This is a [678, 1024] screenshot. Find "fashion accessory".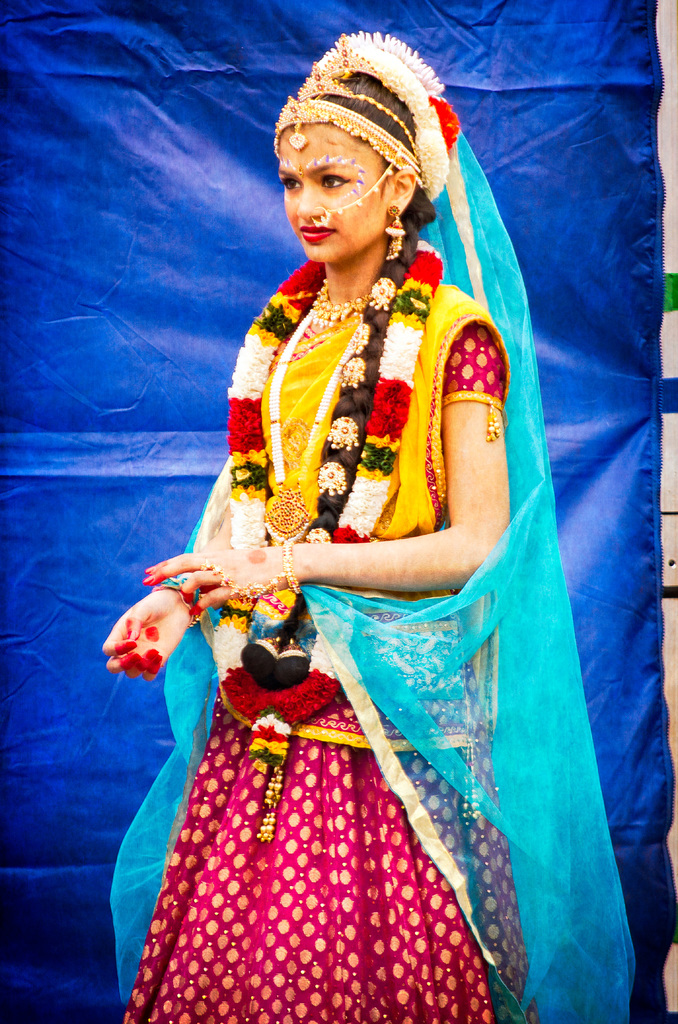
Bounding box: locate(305, 276, 371, 328).
